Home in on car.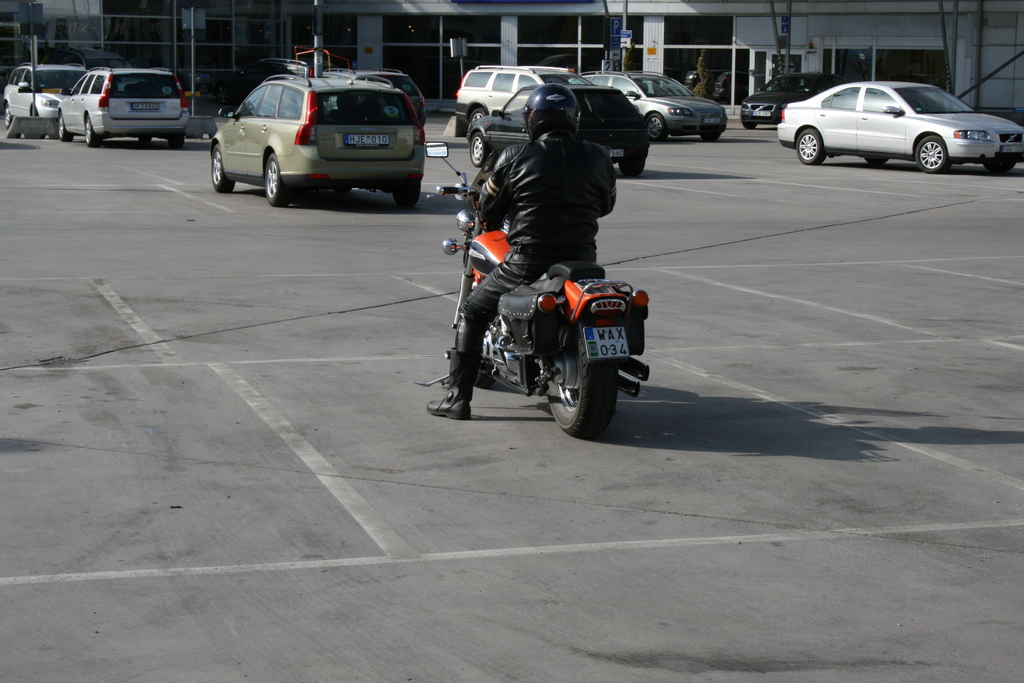
Homed in at BBox(681, 72, 703, 88).
